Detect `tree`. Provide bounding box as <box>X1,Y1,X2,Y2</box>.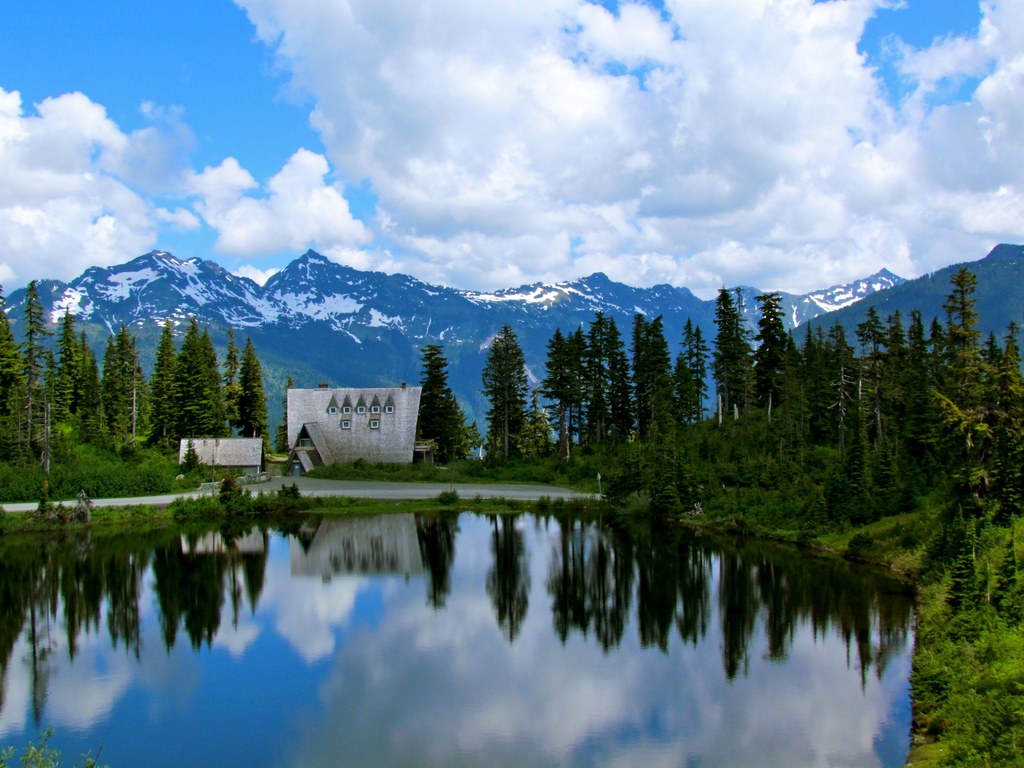
<box>834,282,1009,598</box>.
